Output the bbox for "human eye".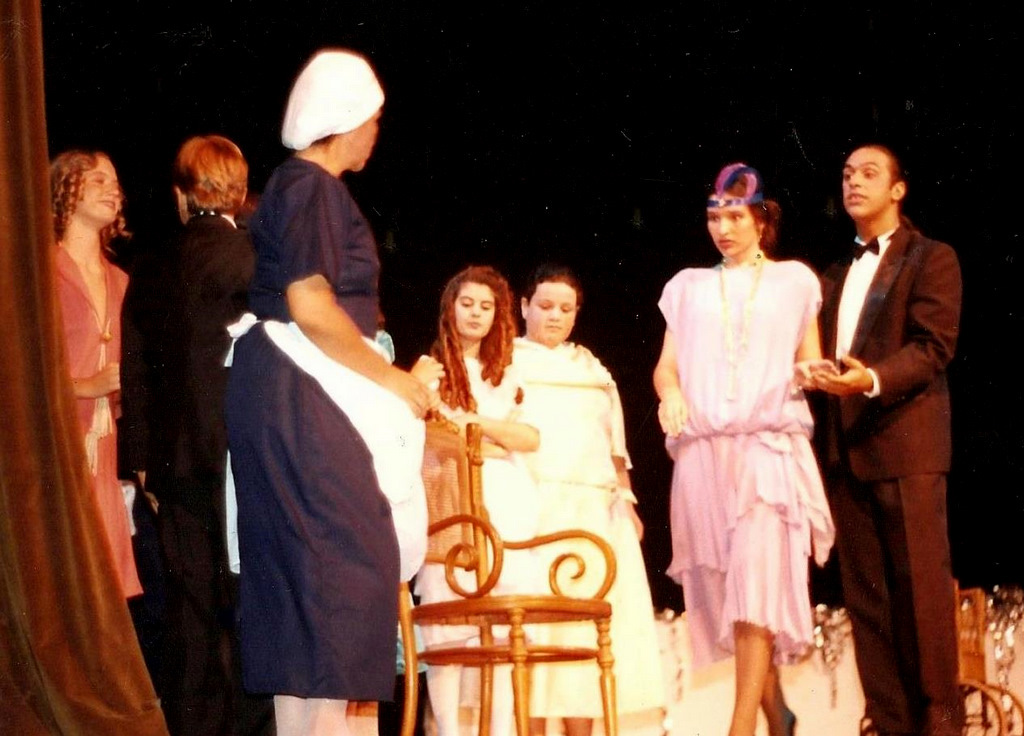
538,302,550,311.
